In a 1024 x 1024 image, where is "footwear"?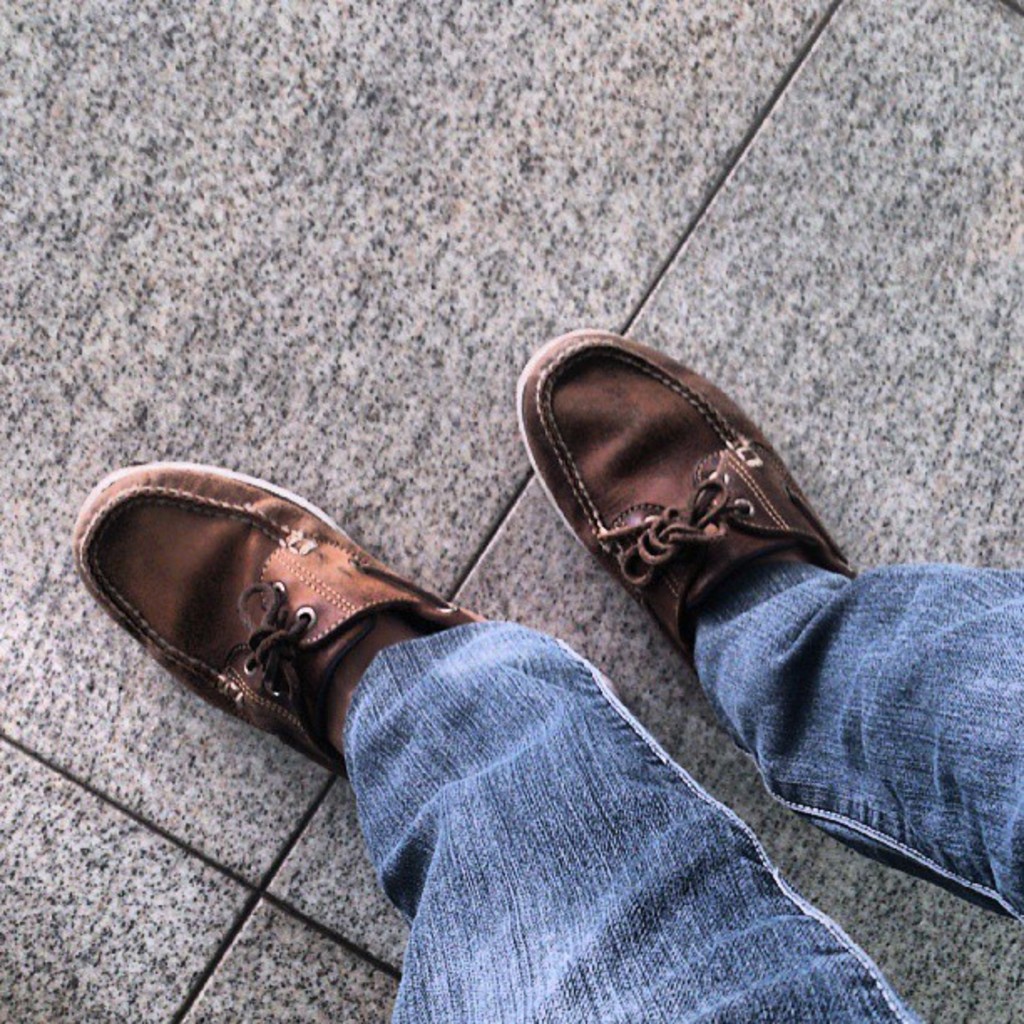
542/333/873/637.
